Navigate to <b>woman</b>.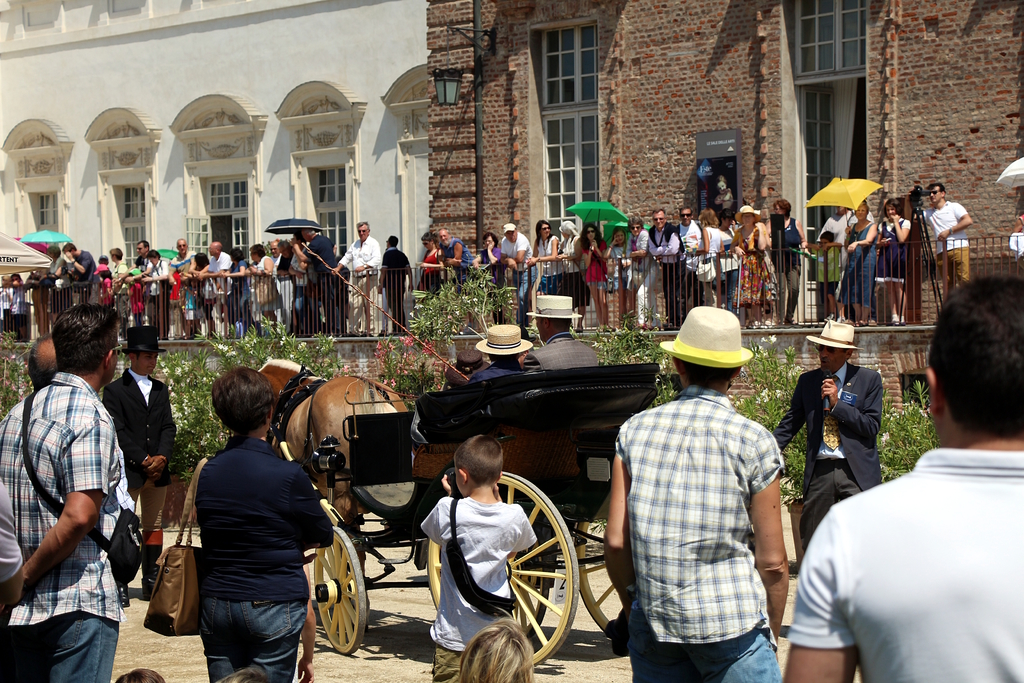
Navigation target: (276, 240, 299, 336).
